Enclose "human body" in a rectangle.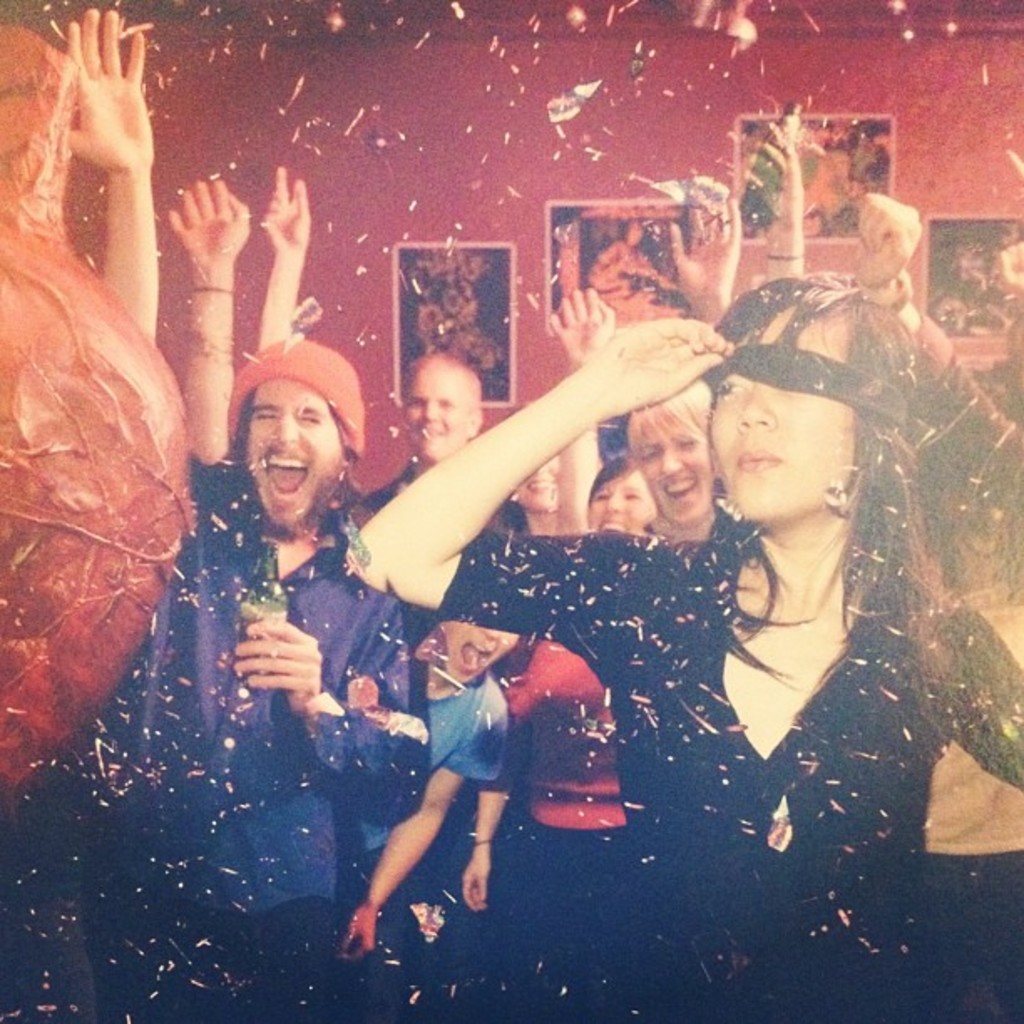
x1=902 y1=363 x2=1022 y2=1022.
